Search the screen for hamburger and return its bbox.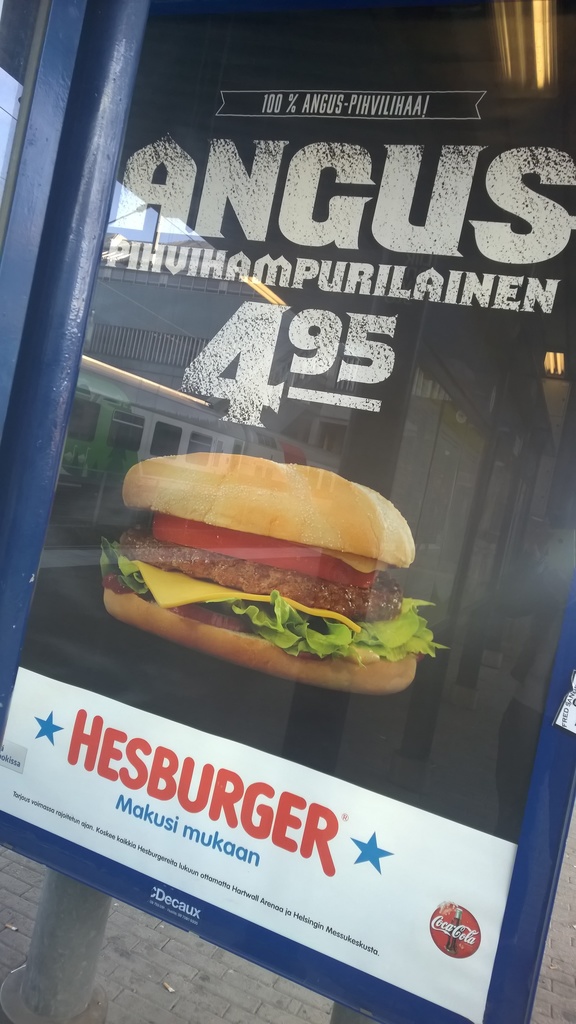
Found: rect(95, 450, 445, 693).
